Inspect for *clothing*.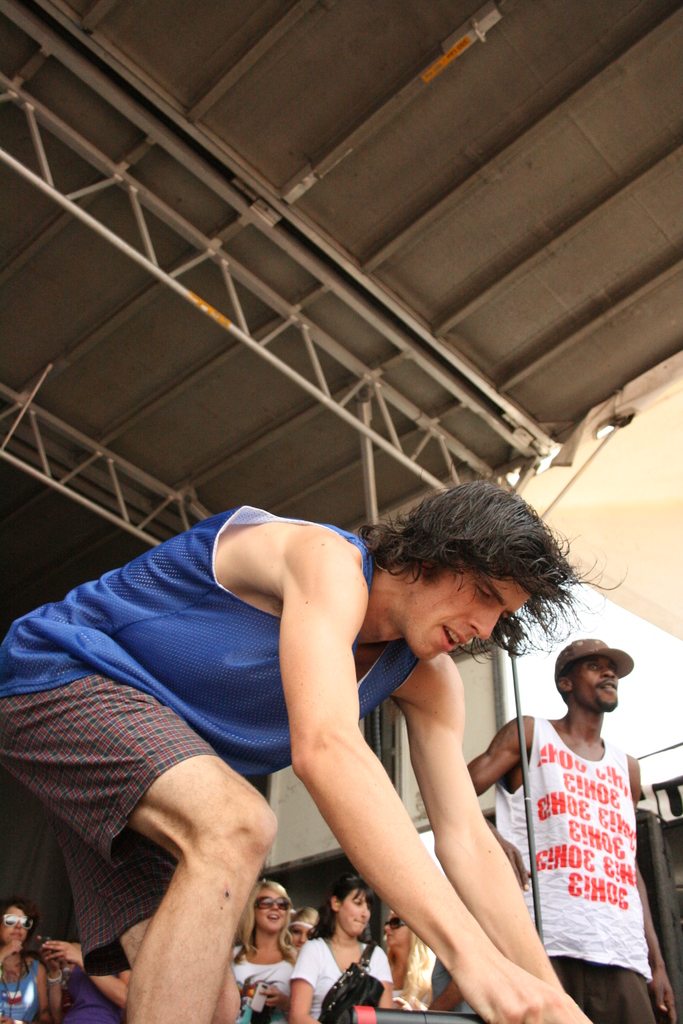
Inspection: bbox(509, 740, 662, 1020).
